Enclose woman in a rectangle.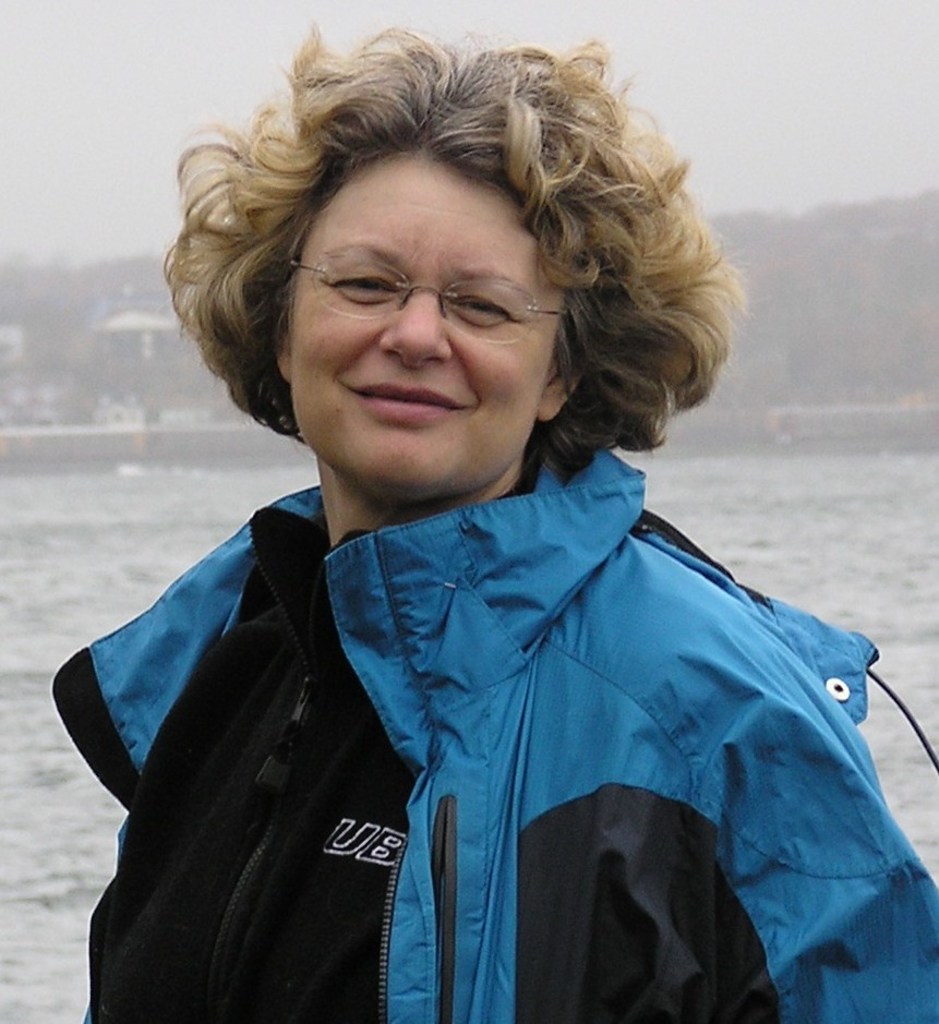
select_region(0, 3, 938, 1023).
